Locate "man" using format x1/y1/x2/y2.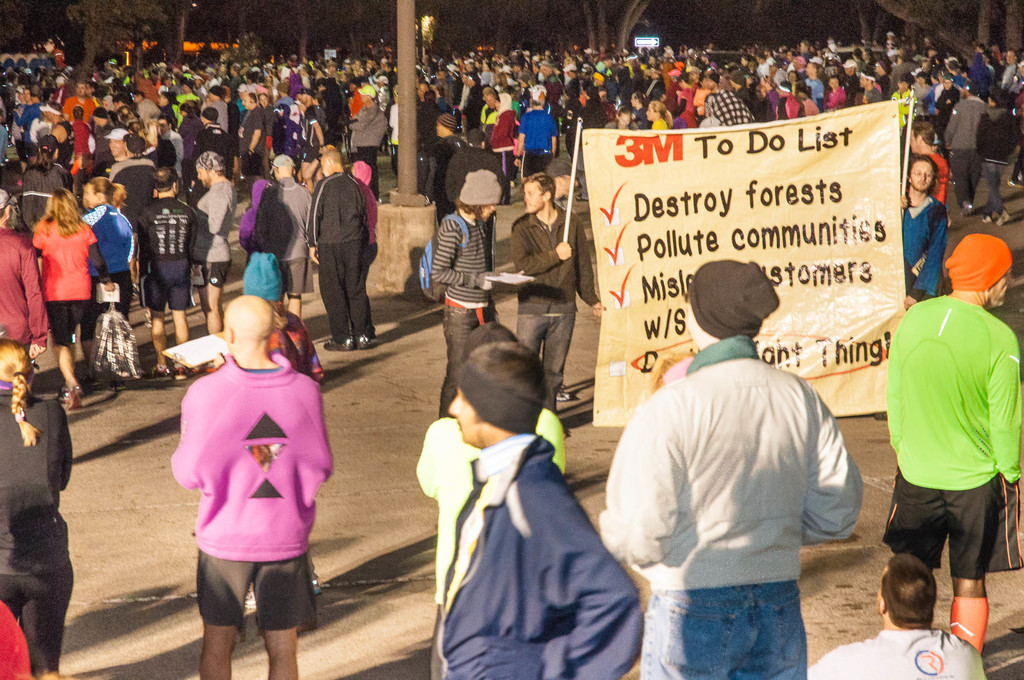
140/166/198/382.
